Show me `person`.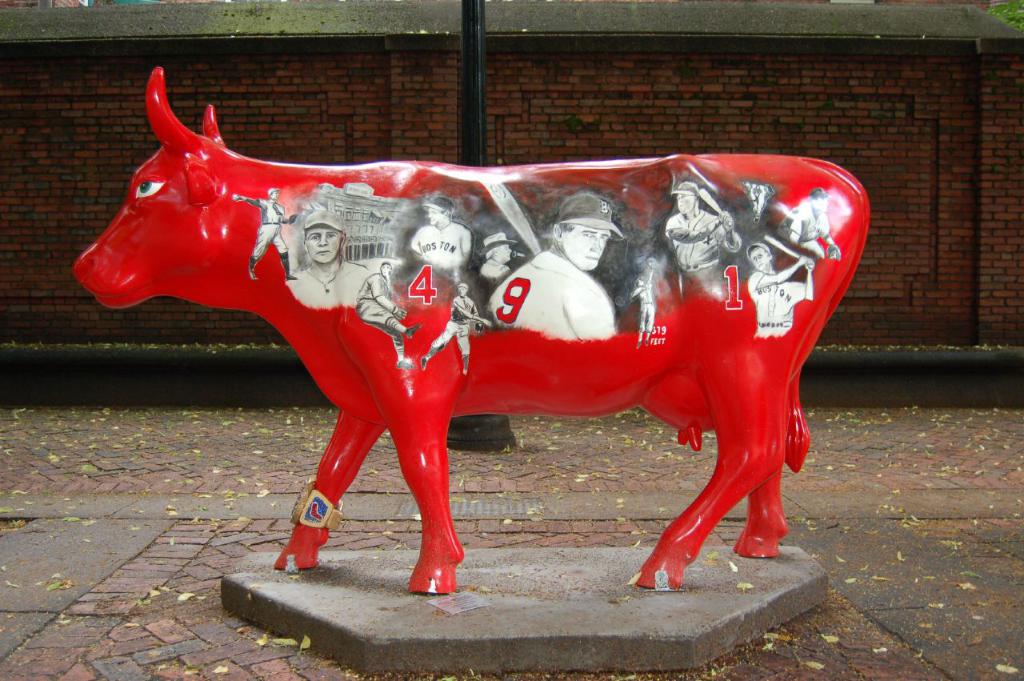
`person` is here: box=[291, 209, 370, 308].
